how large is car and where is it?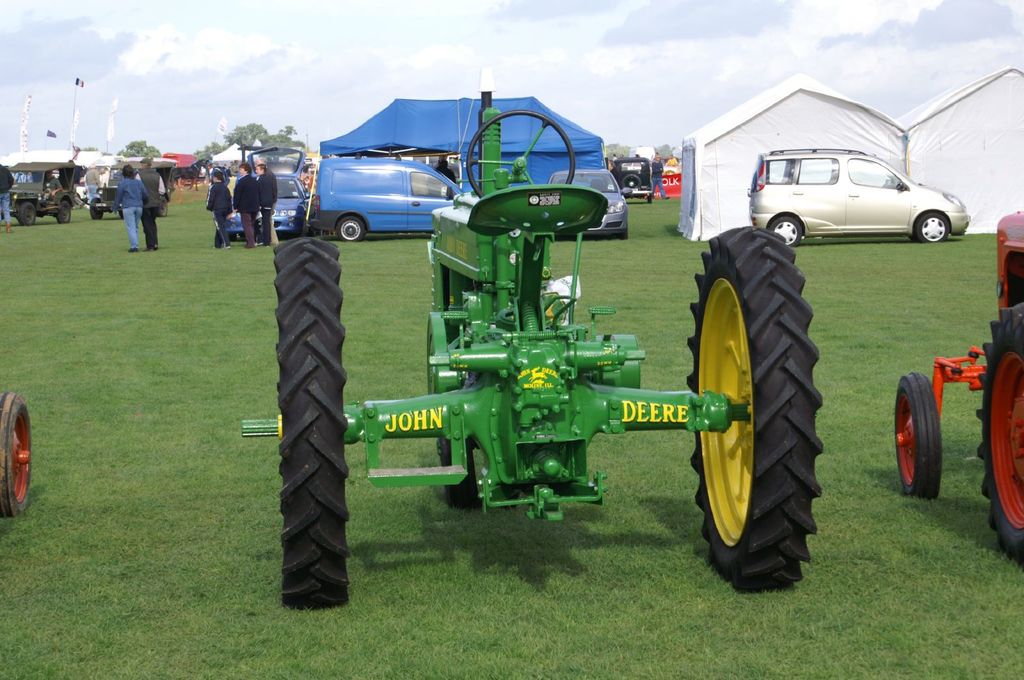
Bounding box: bbox=(316, 159, 470, 237).
